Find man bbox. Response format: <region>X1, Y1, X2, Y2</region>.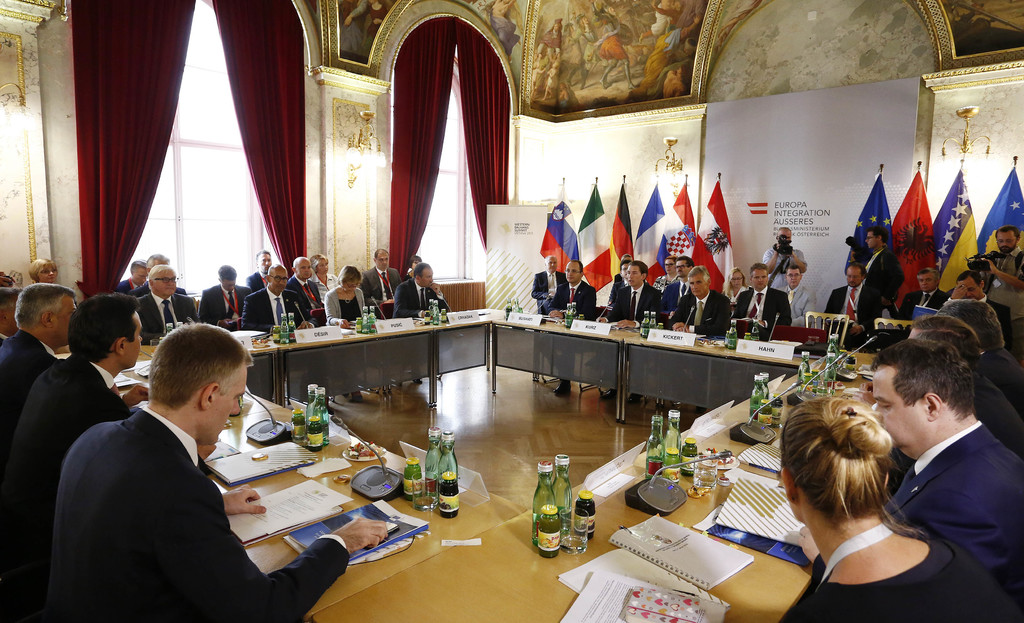
<region>135, 261, 204, 337</region>.
